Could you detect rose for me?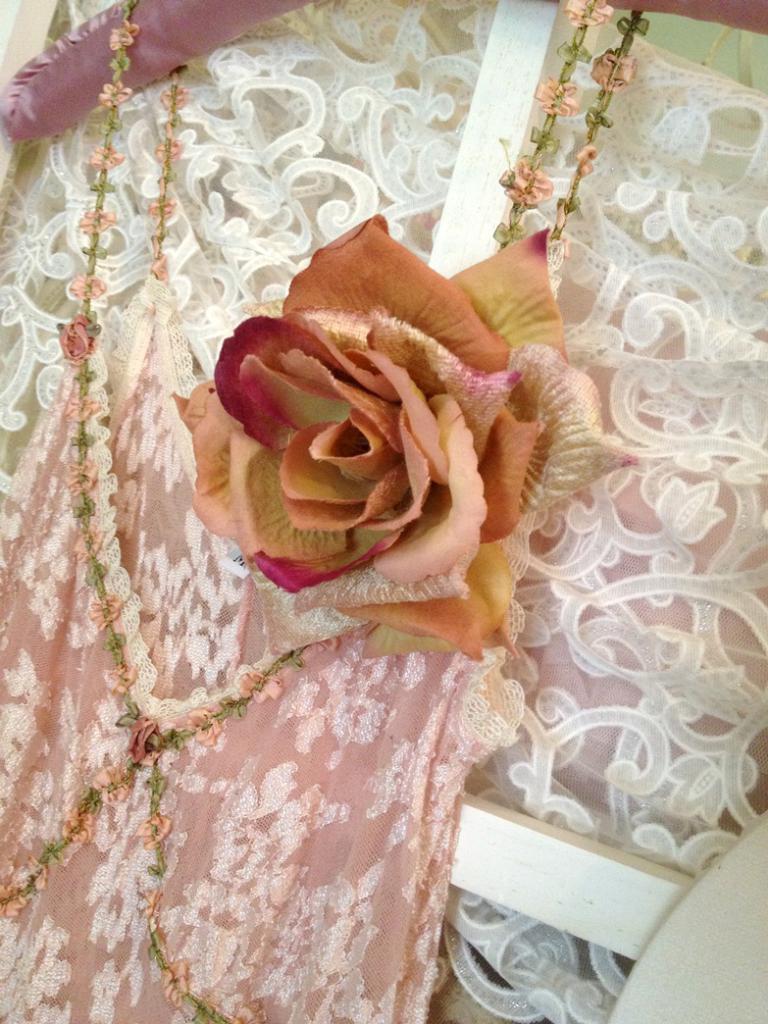
Detection result: crop(59, 316, 94, 364).
